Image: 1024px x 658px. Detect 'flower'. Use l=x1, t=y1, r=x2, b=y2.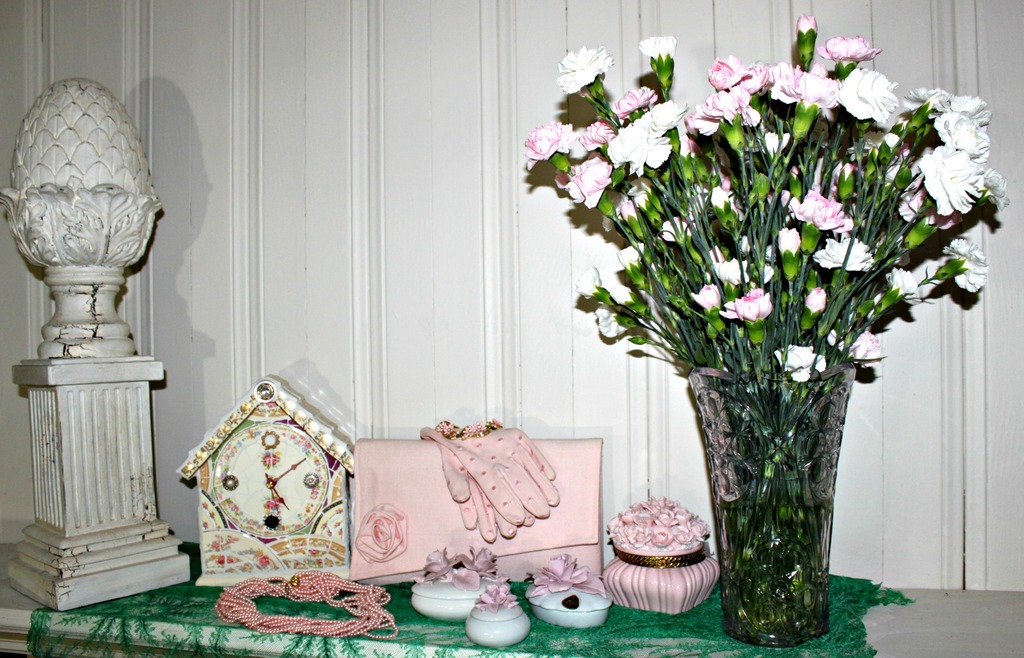
l=826, t=324, r=882, b=369.
